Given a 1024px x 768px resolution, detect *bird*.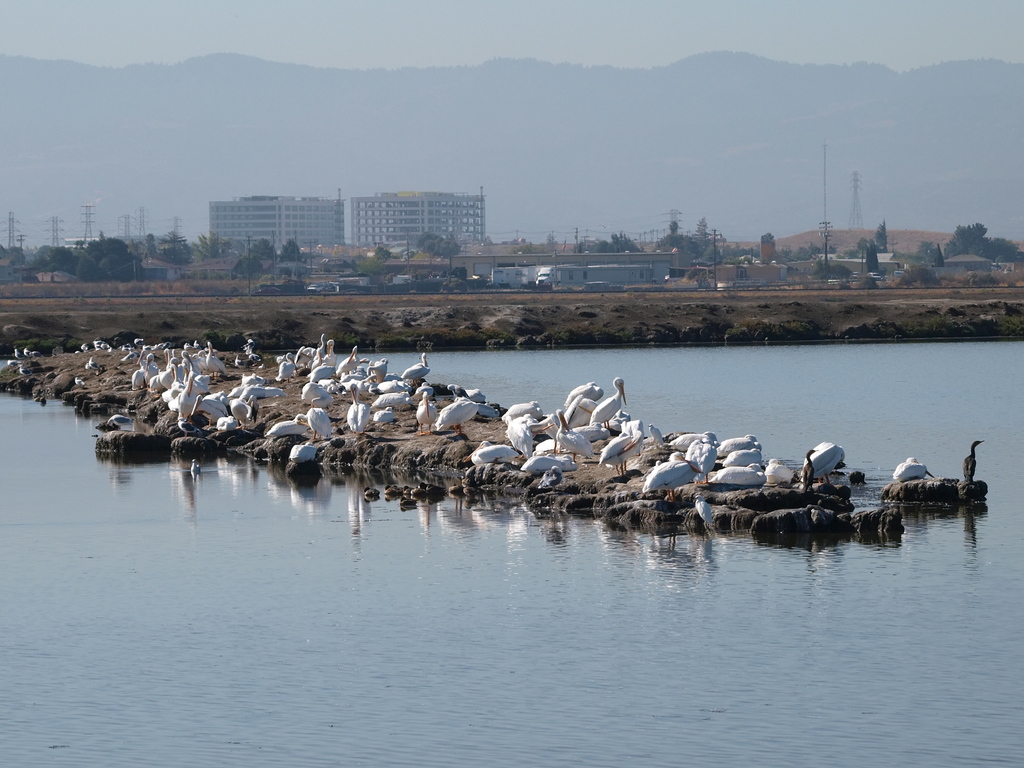
box(145, 354, 159, 368).
